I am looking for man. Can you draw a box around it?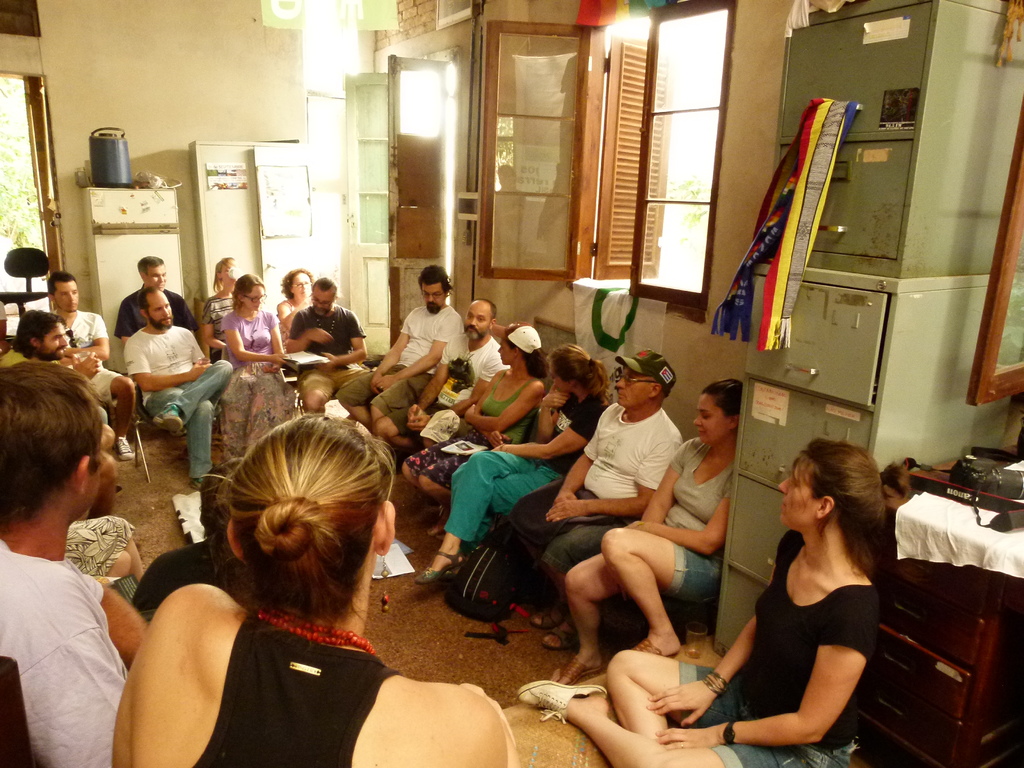
Sure, the bounding box is 282,269,367,415.
